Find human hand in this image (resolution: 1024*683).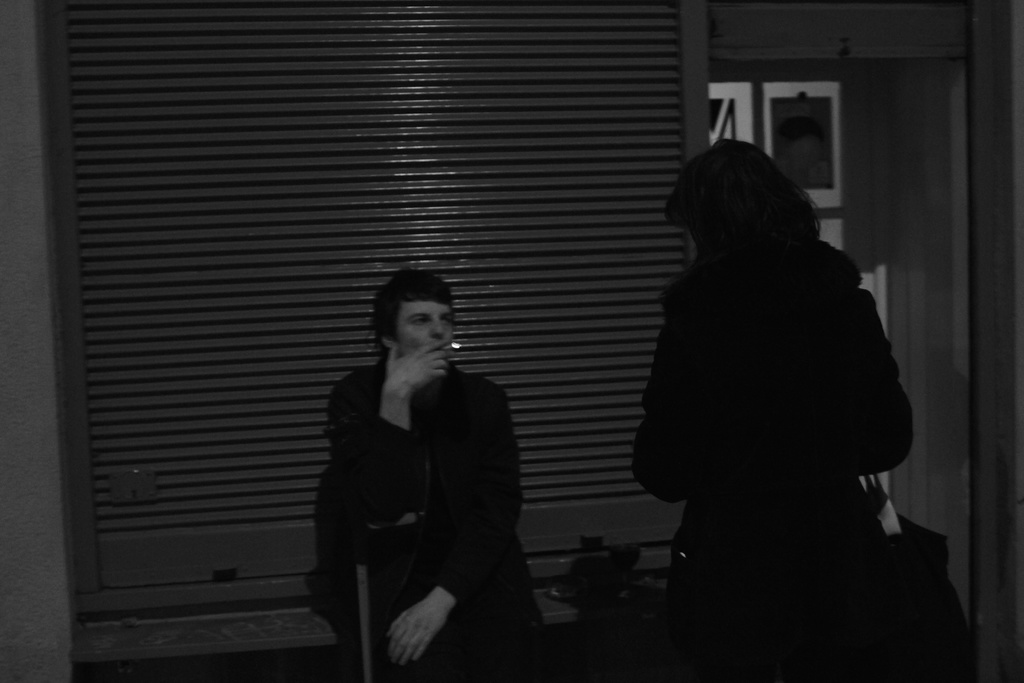
[383, 584, 460, 666].
